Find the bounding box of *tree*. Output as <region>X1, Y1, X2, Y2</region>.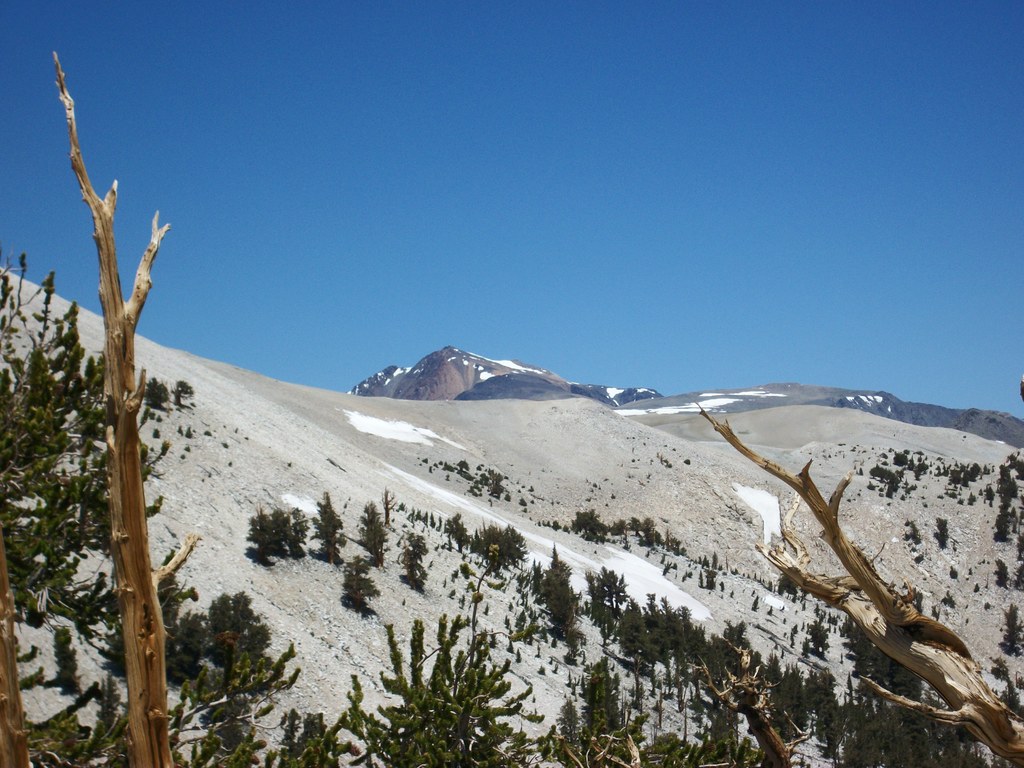
<region>0, 247, 213, 724</region>.
